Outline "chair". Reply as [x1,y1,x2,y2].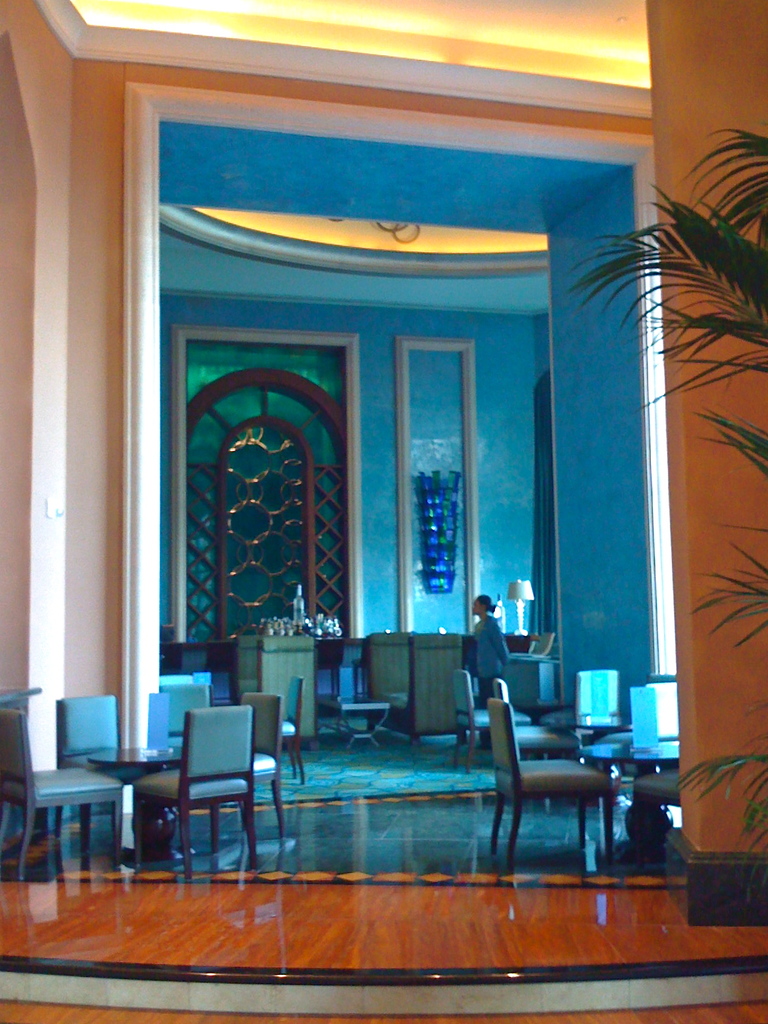
[479,717,593,871].
